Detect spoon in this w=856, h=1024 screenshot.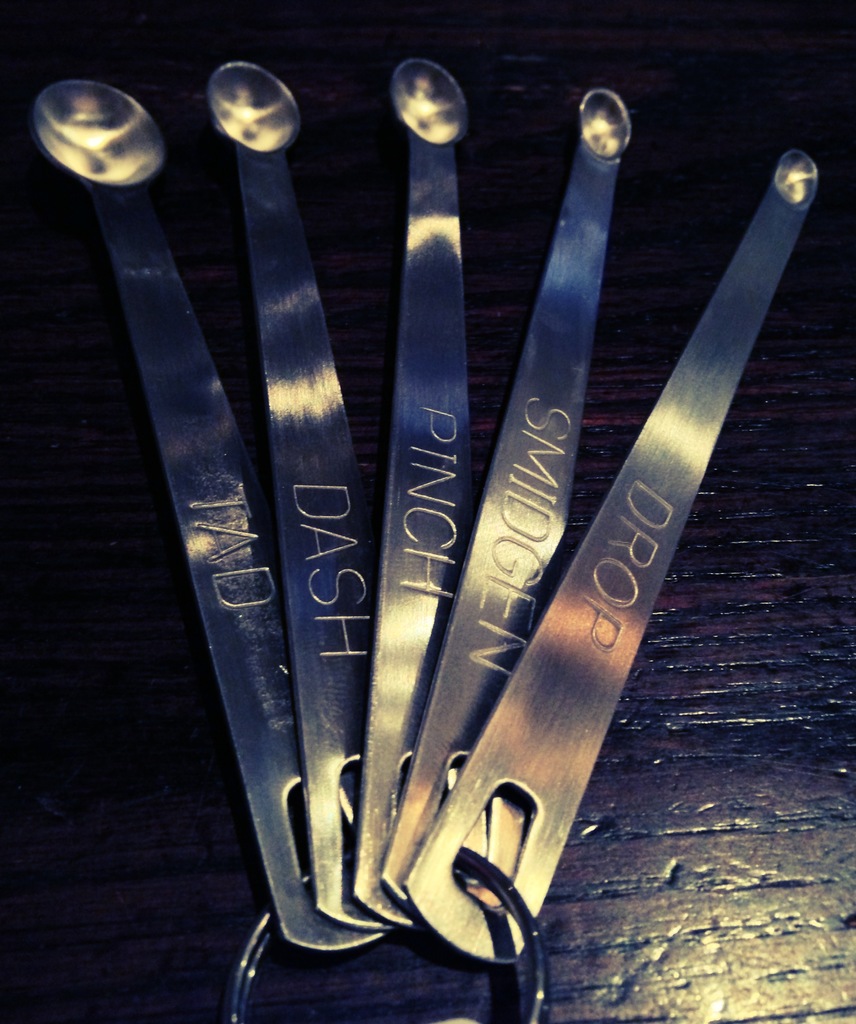
Detection: box(382, 84, 634, 868).
